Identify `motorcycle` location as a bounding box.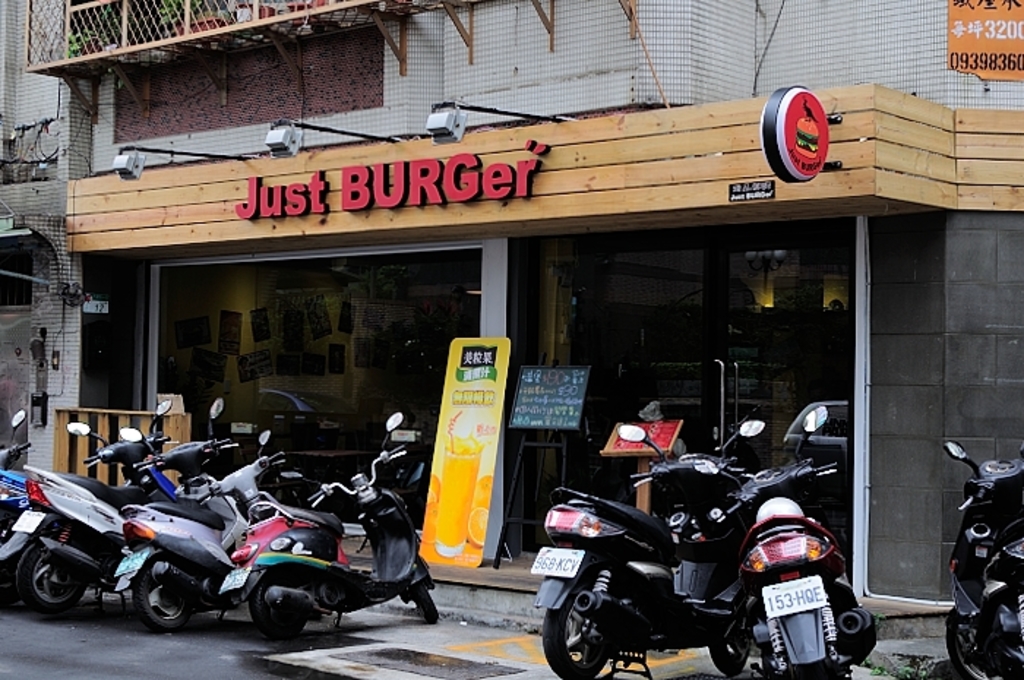
box=[13, 447, 171, 635].
